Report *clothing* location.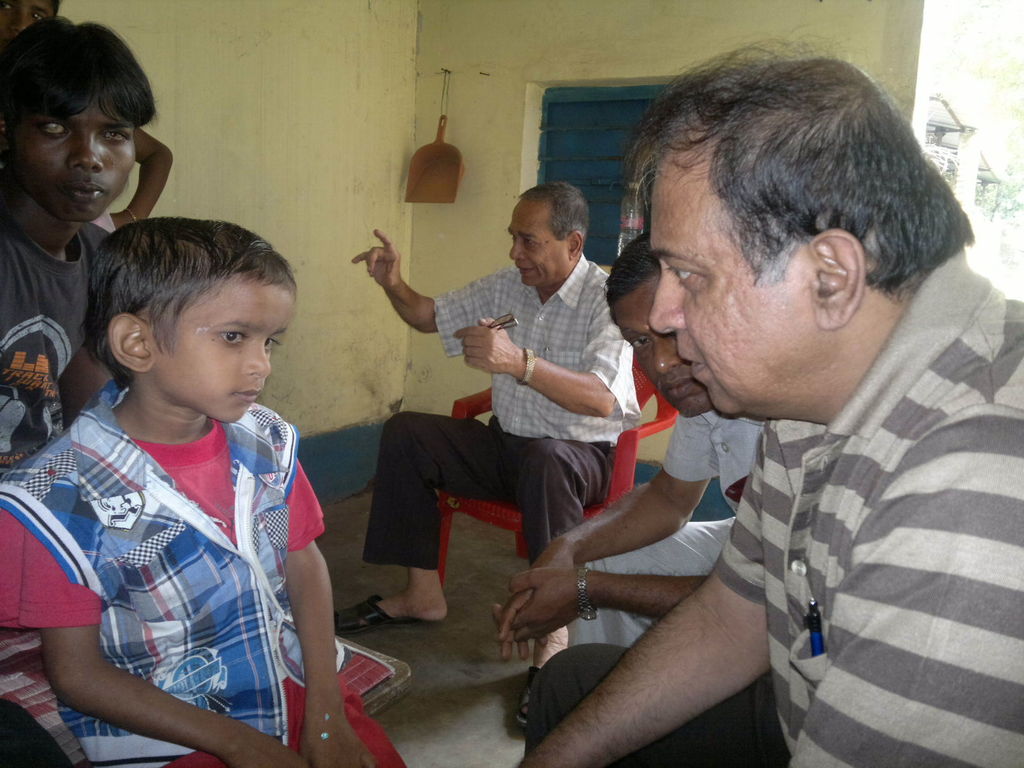
Report: x1=521, y1=250, x2=1023, y2=767.
